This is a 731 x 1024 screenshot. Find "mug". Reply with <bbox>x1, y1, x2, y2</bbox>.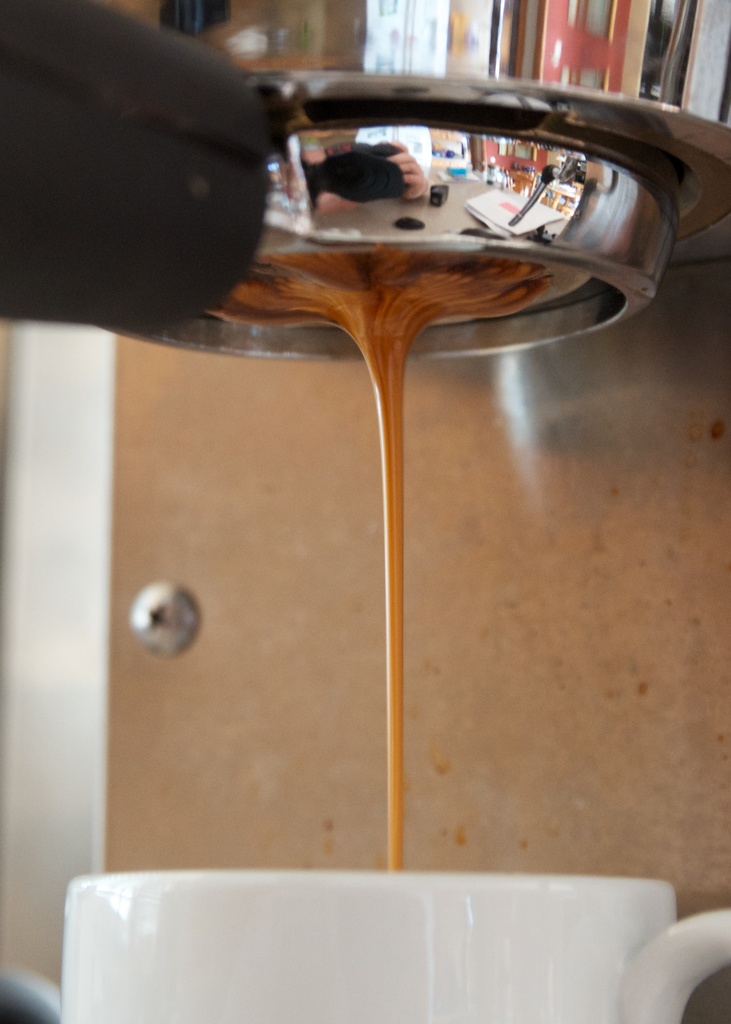
<bbox>64, 874, 730, 1023</bbox>.
